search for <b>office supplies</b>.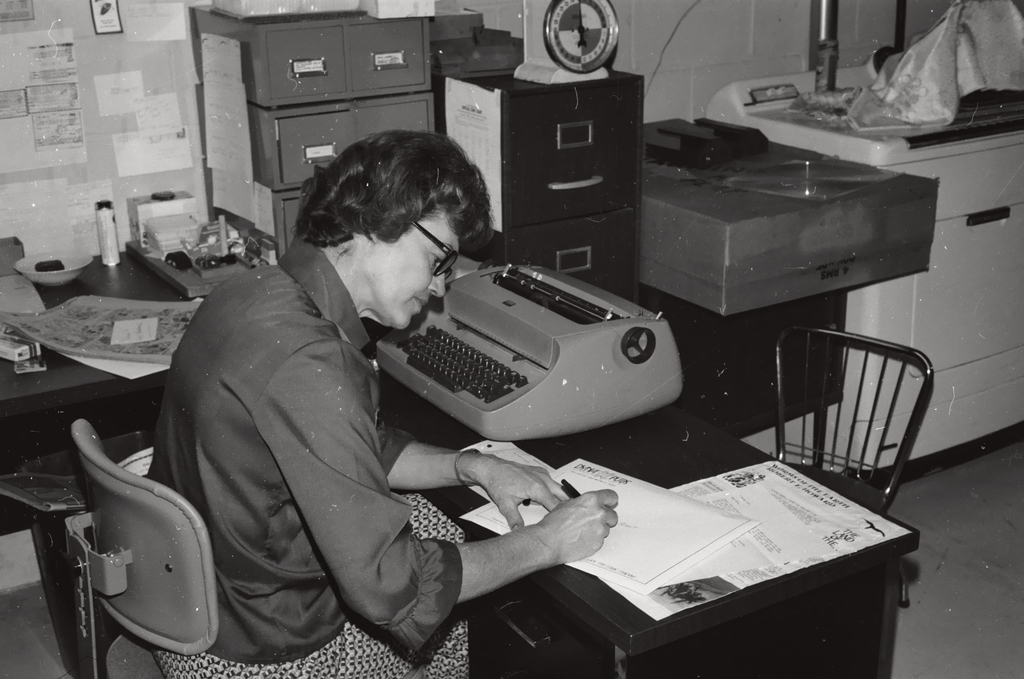
Found at bbox(21, 283, 198, 388).
